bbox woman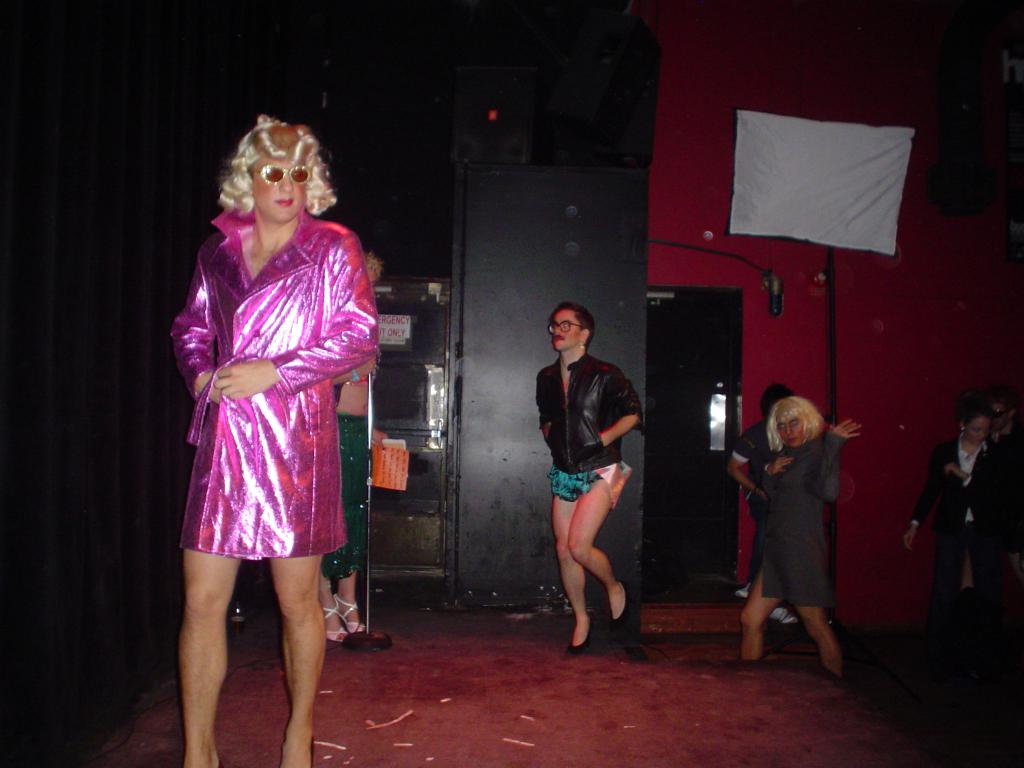
Rect(170, 116, 376, 767)
